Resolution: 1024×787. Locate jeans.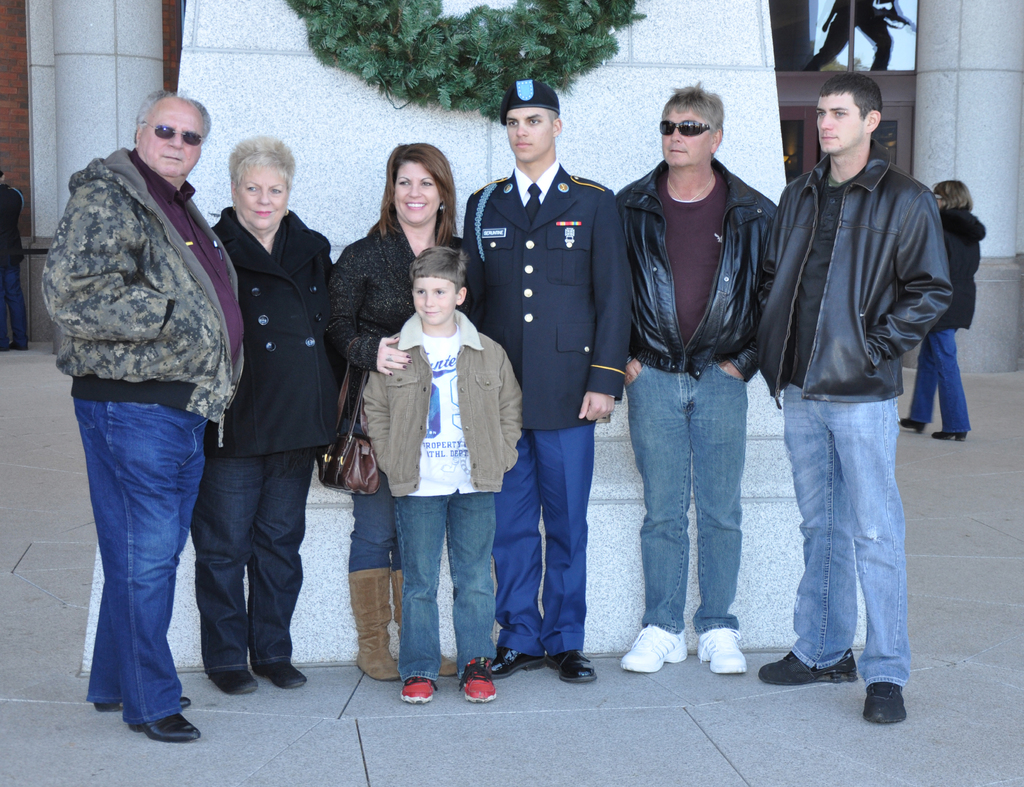
bbox(72, 395, 207, 720).
